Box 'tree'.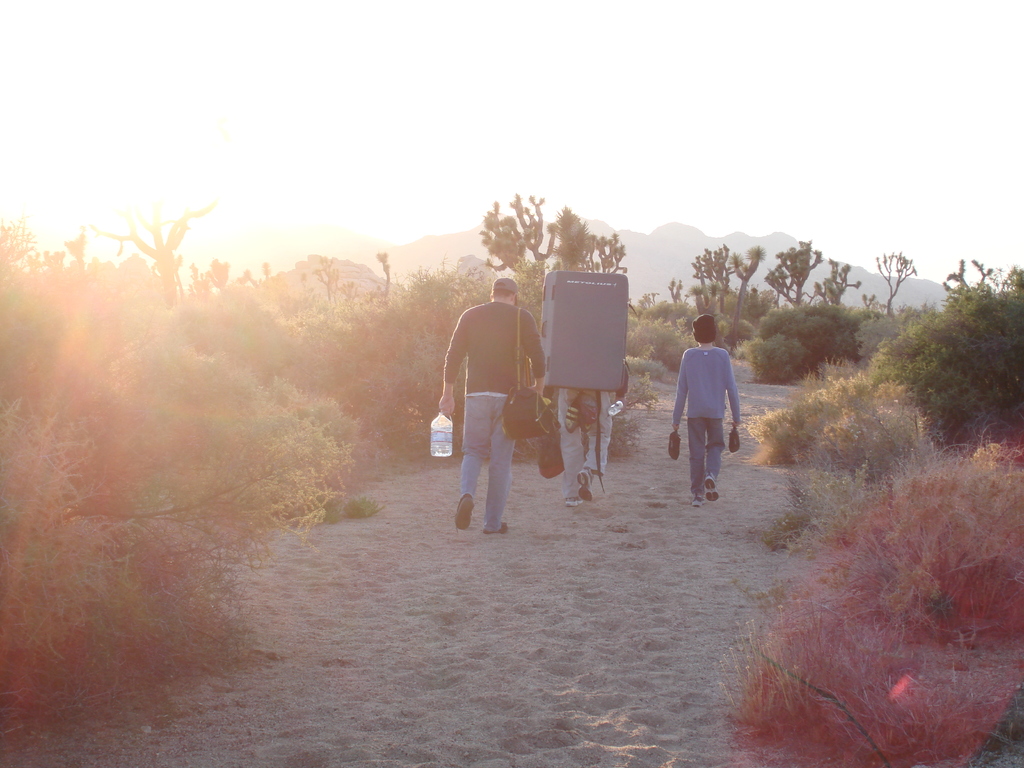
bbox=[813, 257, 863, 305].
